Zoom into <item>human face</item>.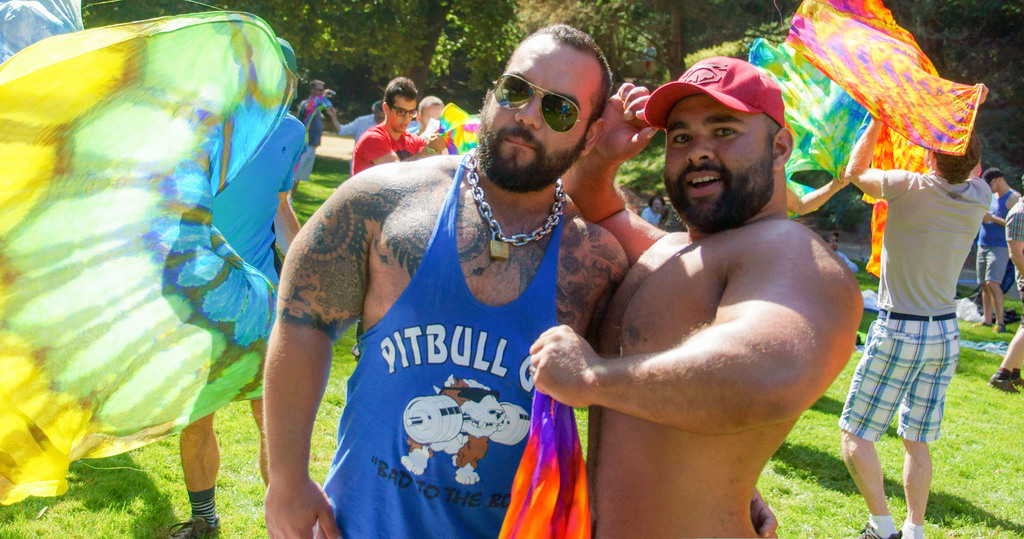
Zoom target: bbox(392, 103, 417, 136).
